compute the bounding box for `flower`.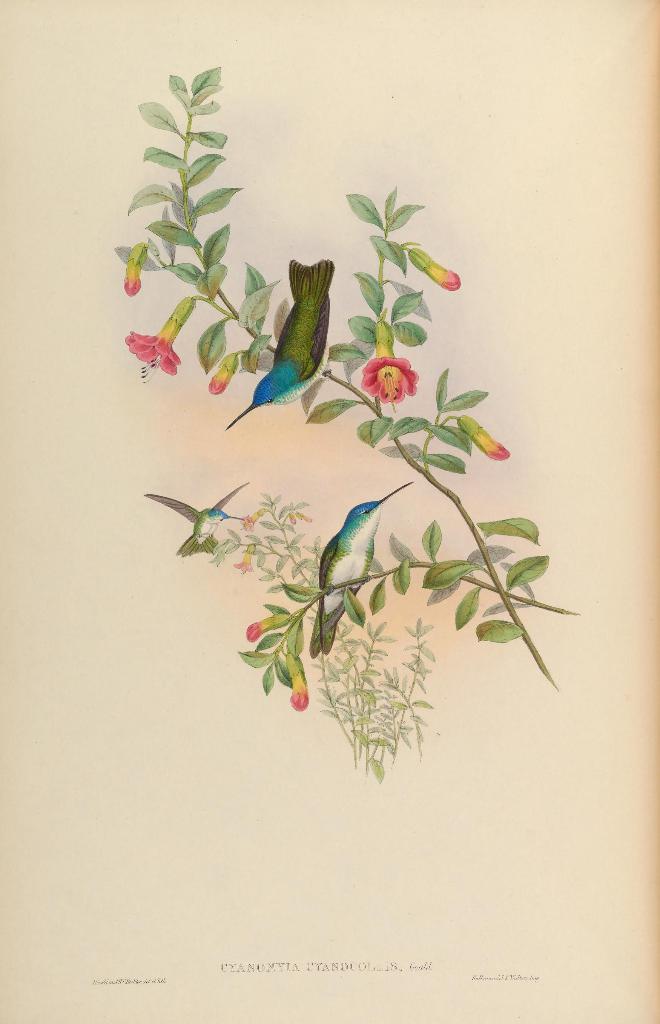
locate(208, 362, 232, 393).
